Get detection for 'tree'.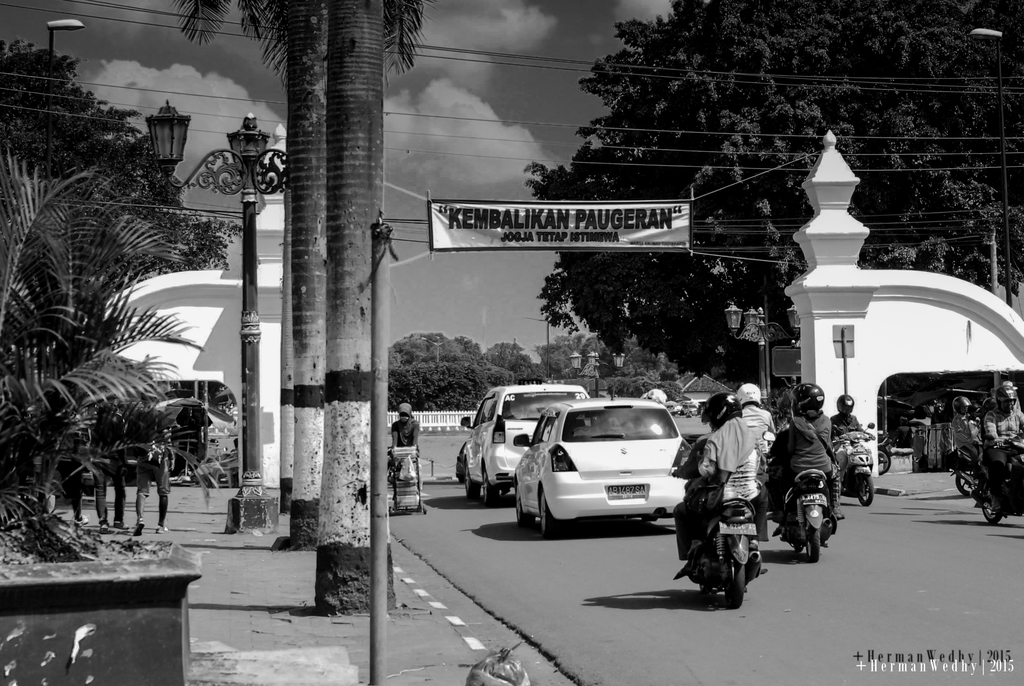
Detection: detection(175, 0, 306, 516).
